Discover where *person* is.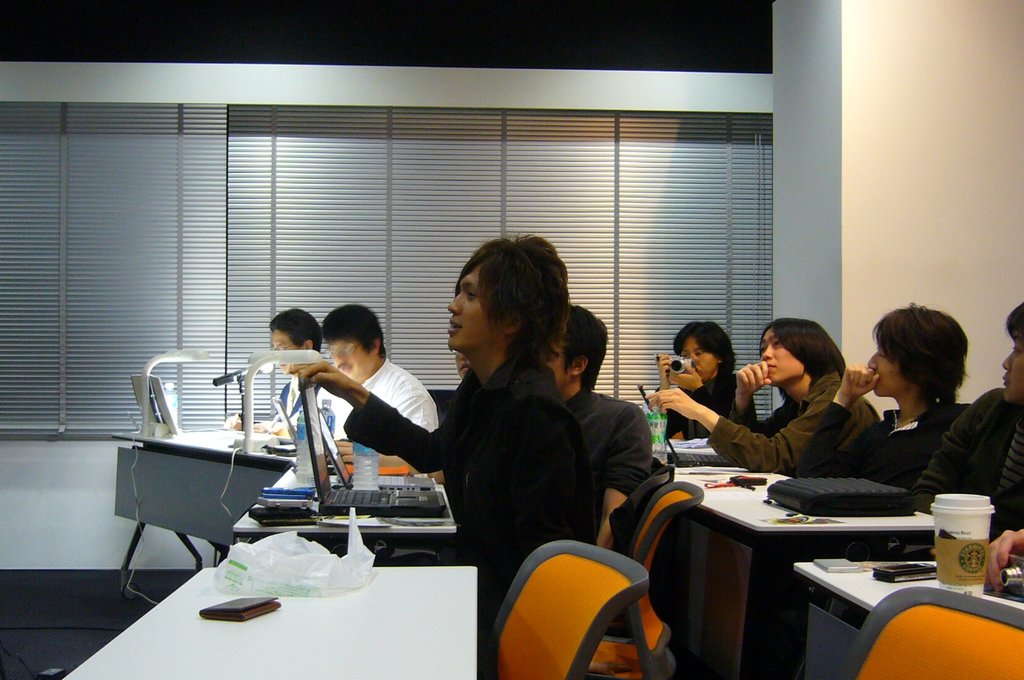
Discovered at bbox=(221, 306, 321, 437).
